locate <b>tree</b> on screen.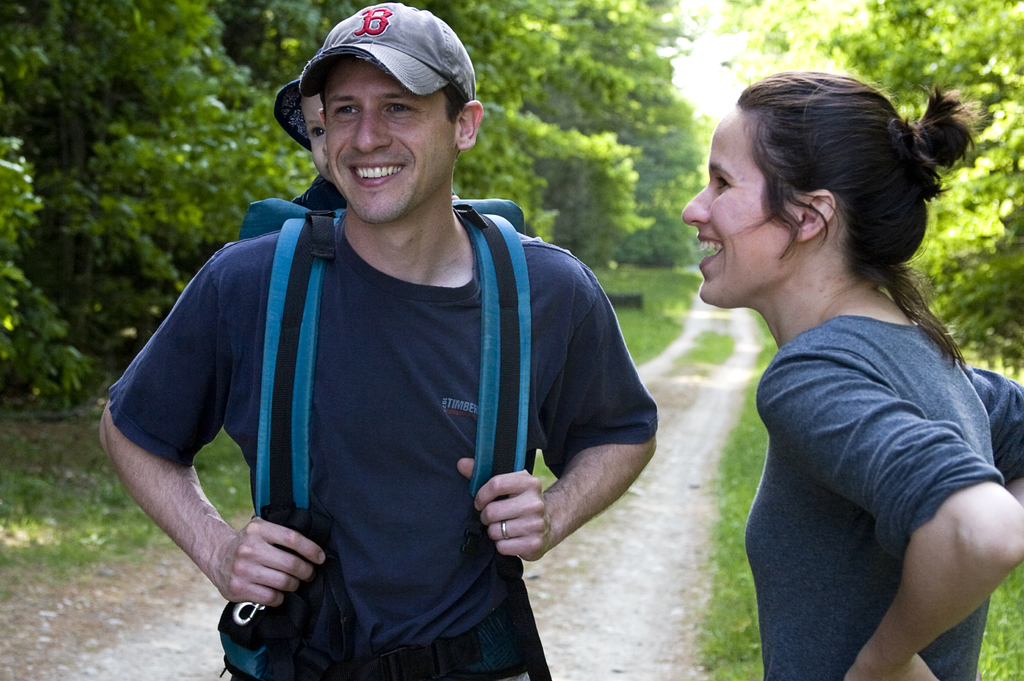
On screen at left=724, top=0, right=1023, bottom=365.
